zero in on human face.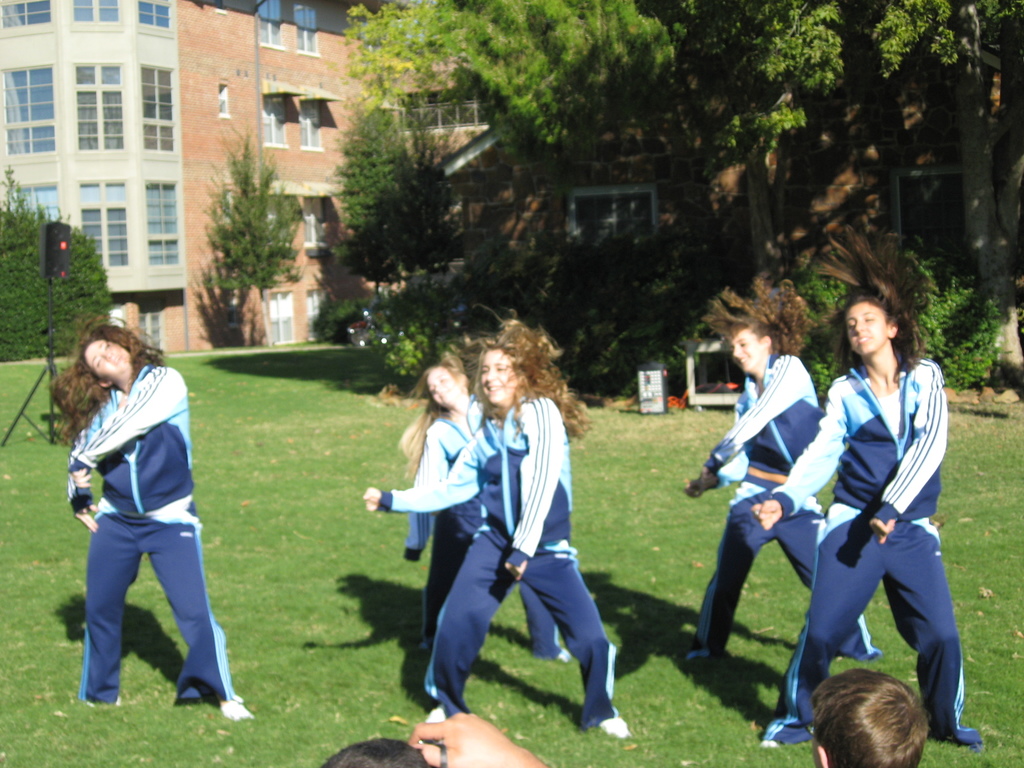
Zeroed in: {"left": 88, "top": 343, "right": 130, "bottom": 378}.
